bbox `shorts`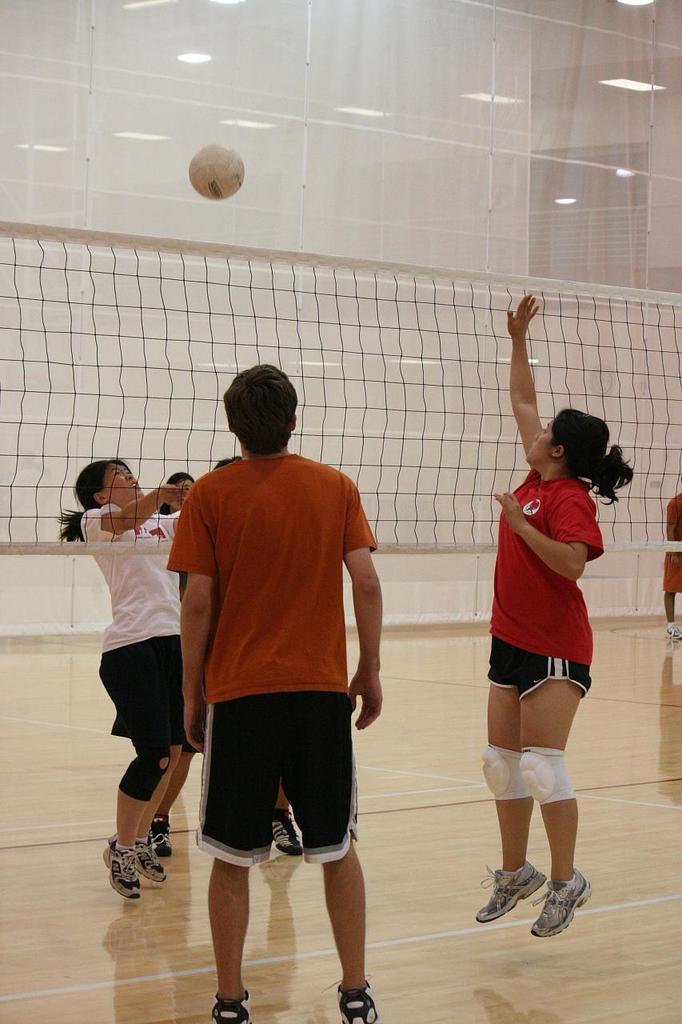
box=[175, 719, 203, 753]
